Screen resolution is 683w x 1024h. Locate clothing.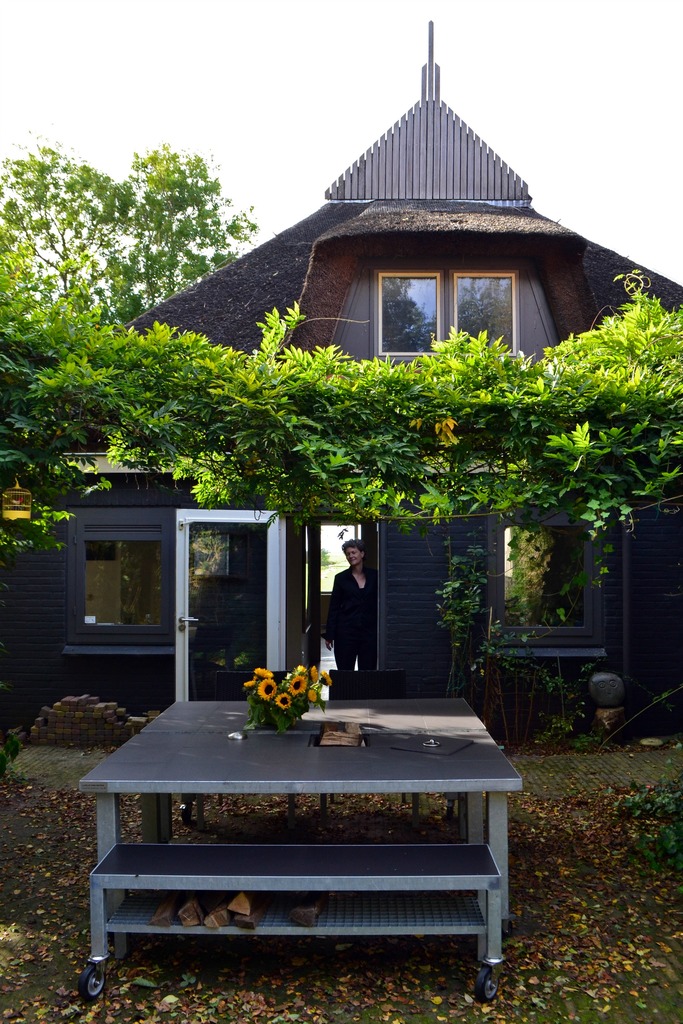
311,557,382,673.
